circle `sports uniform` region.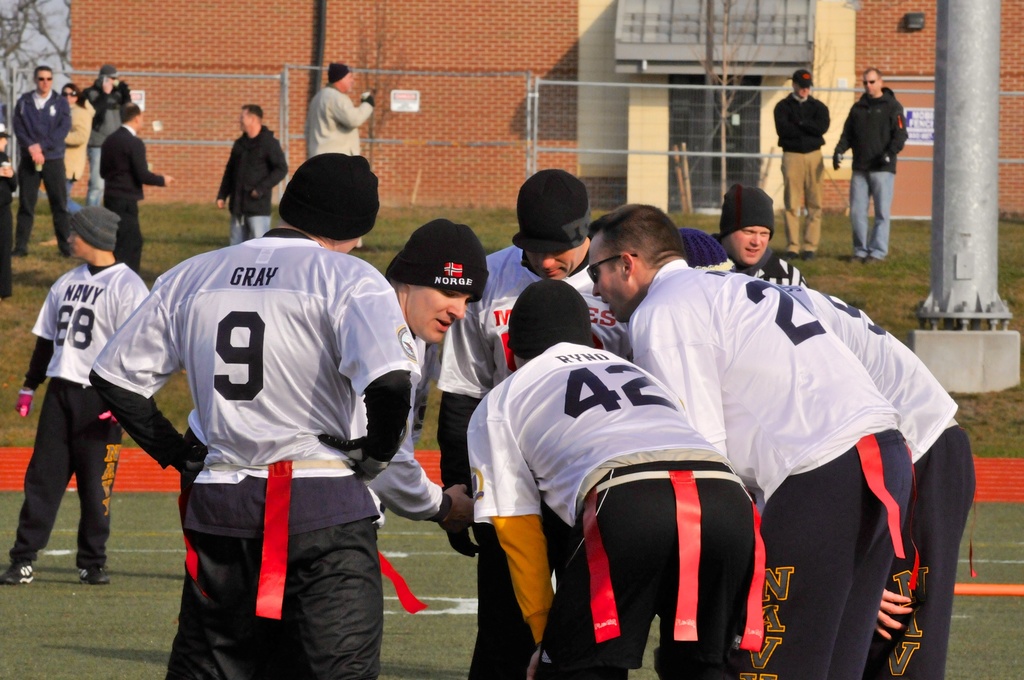
Region: select_region(625, 255, 910, 679).
